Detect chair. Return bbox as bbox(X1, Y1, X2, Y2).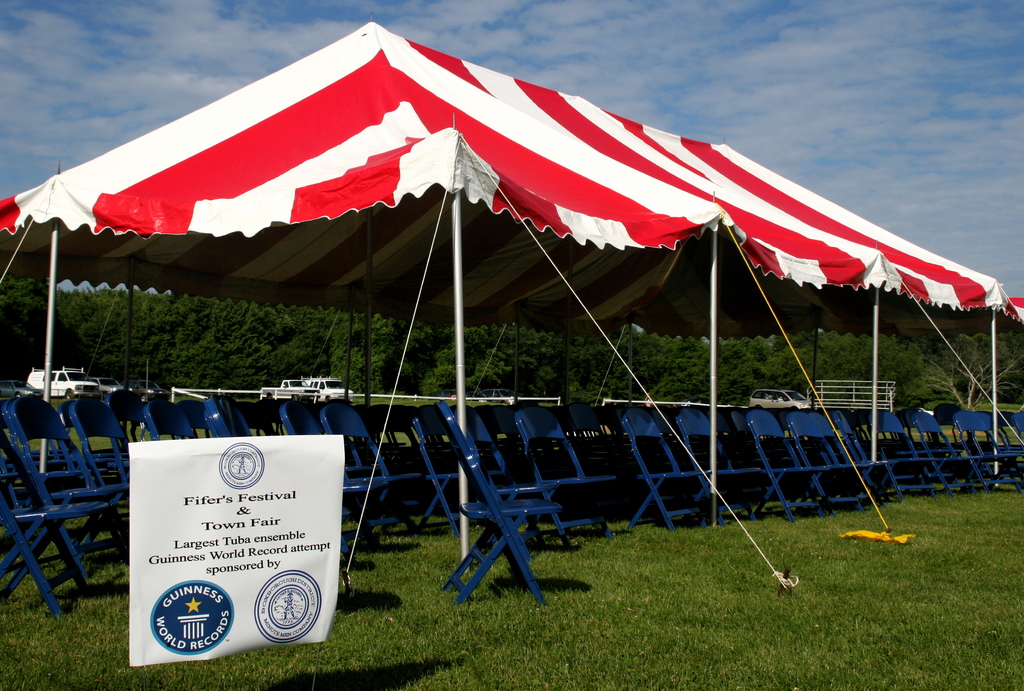
bbox(139, 400, 203, 439).
